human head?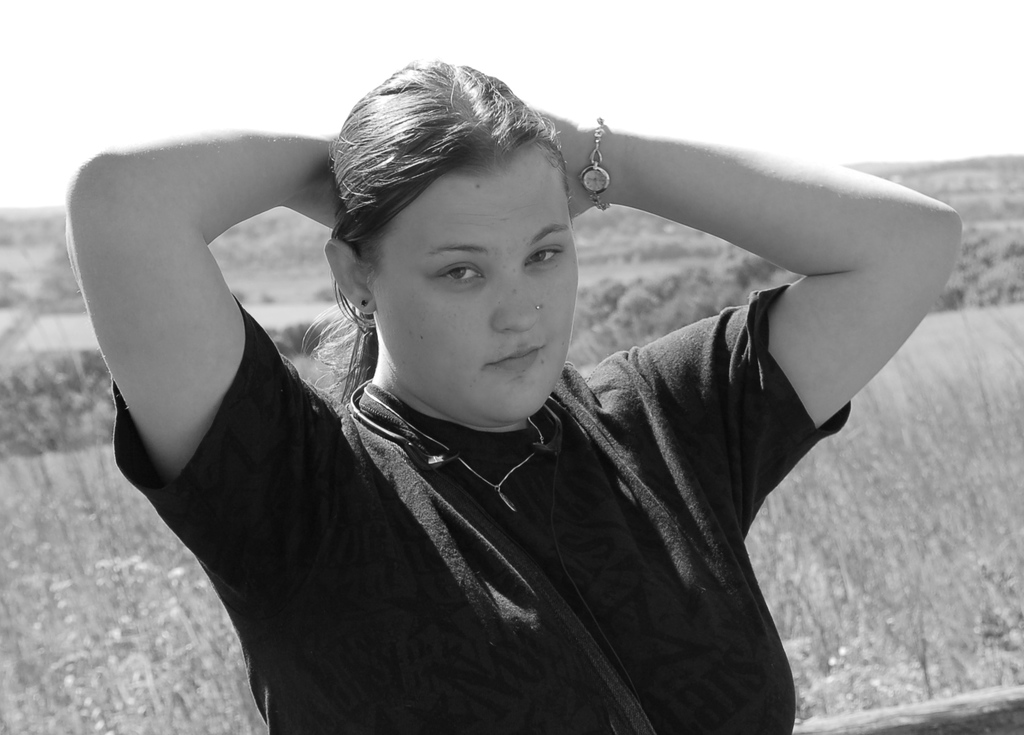
box=[326, 52, 582, 413]
